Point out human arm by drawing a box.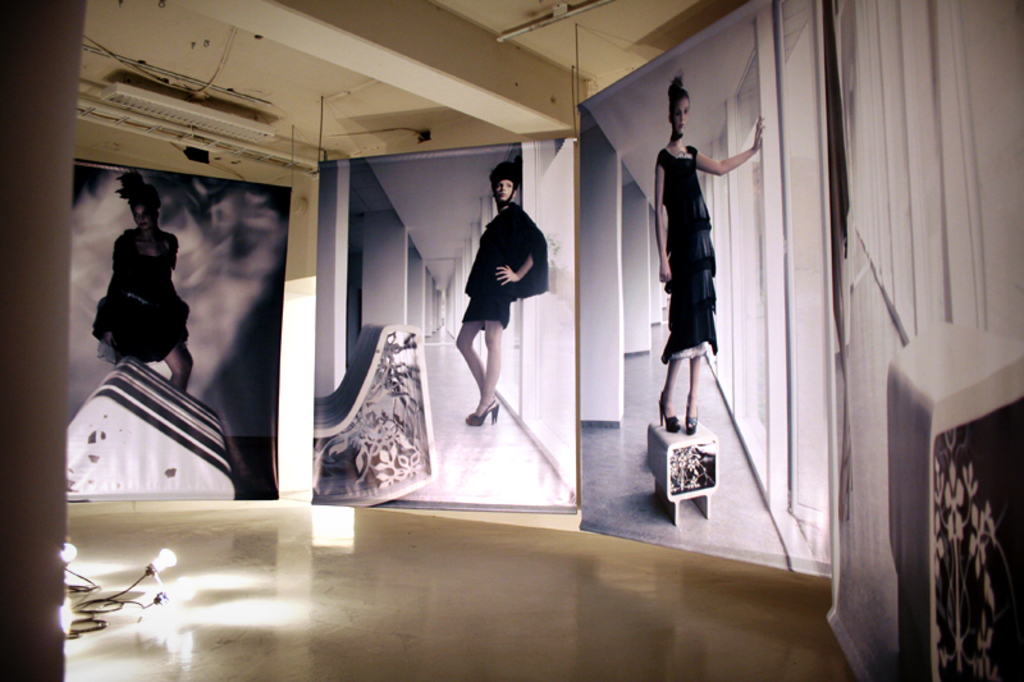
(left=495, top=235, right=548, bottom=276).
